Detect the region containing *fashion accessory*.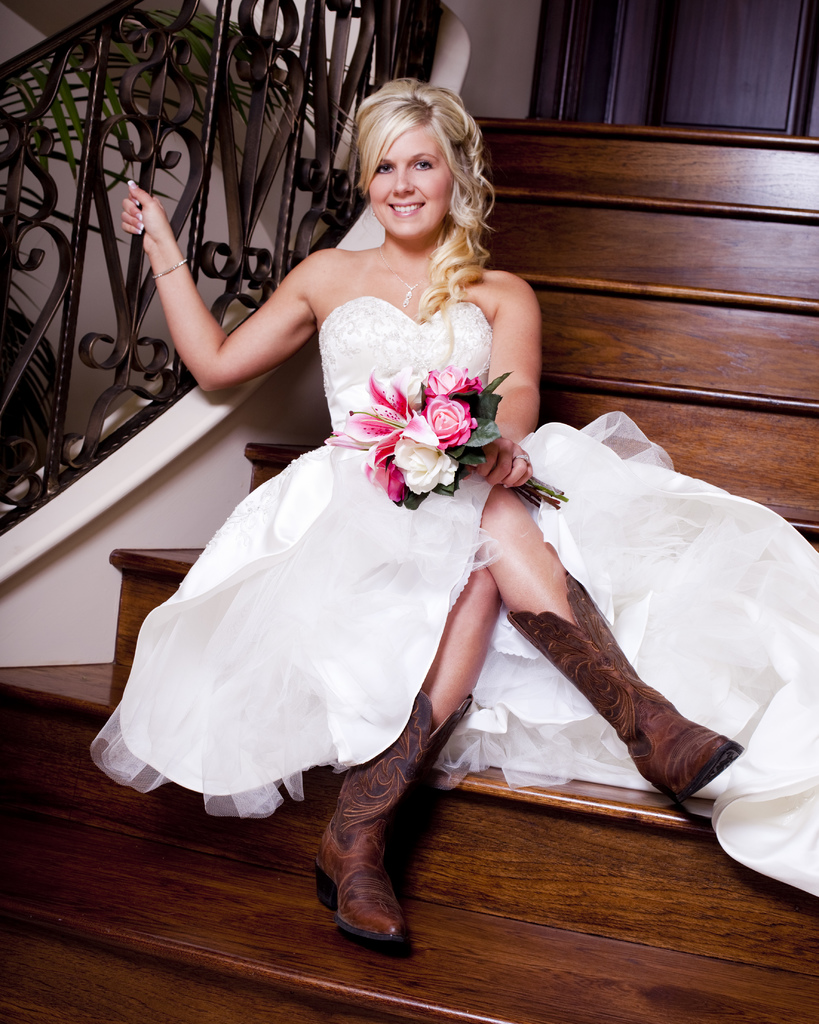
x1=147, y1=259, x2=190, y2=281.
